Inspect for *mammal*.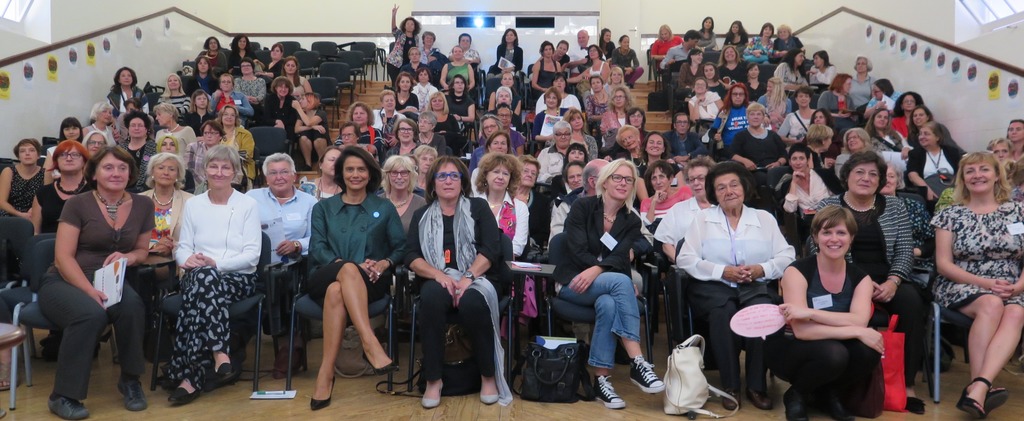
Inspection: [637,156,695,253].
